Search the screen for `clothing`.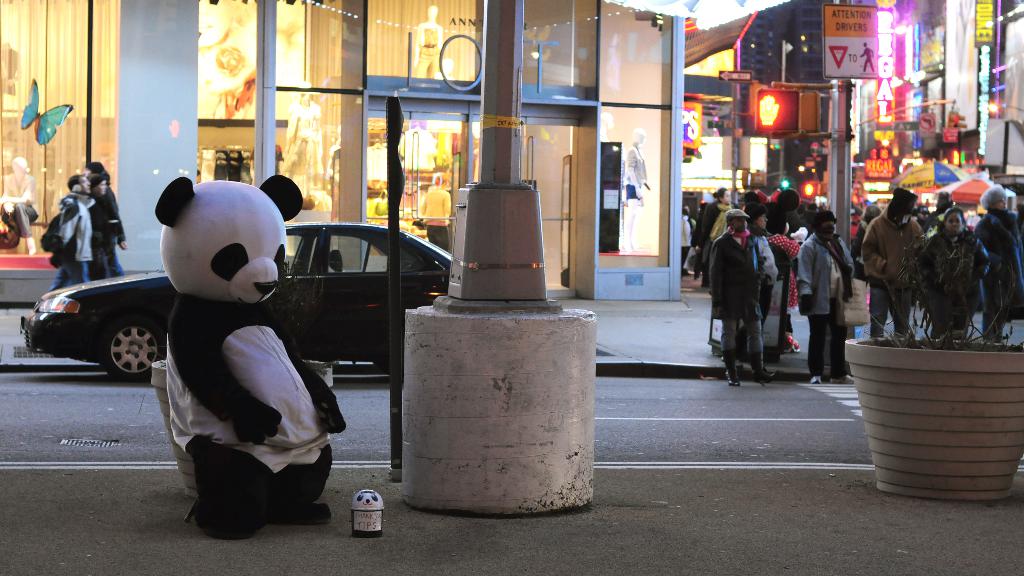
Found at <box>1,176,35,246</box>.
